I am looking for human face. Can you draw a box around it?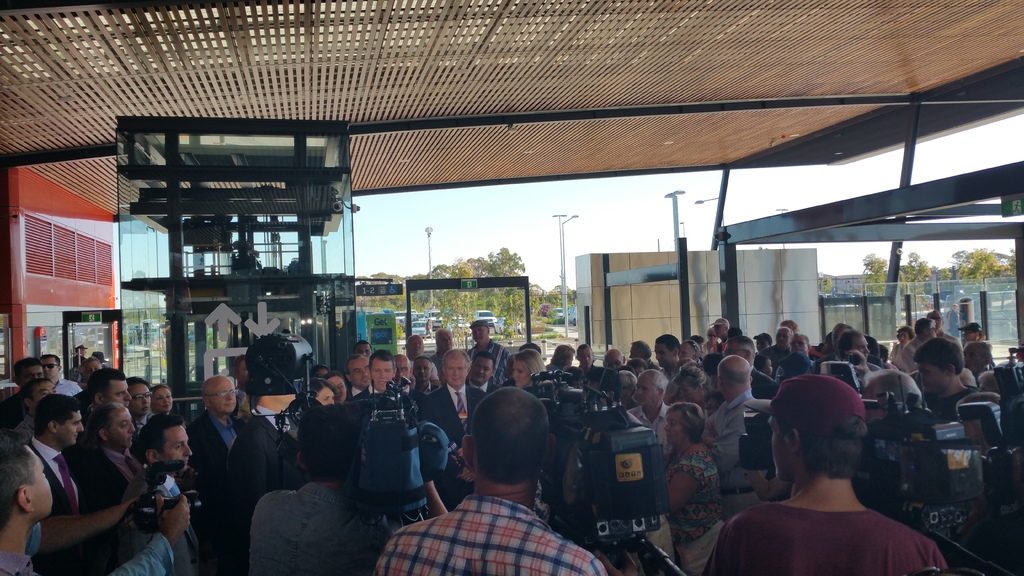
Sure, the bounding box is box=[412, 360, 433, 382].
